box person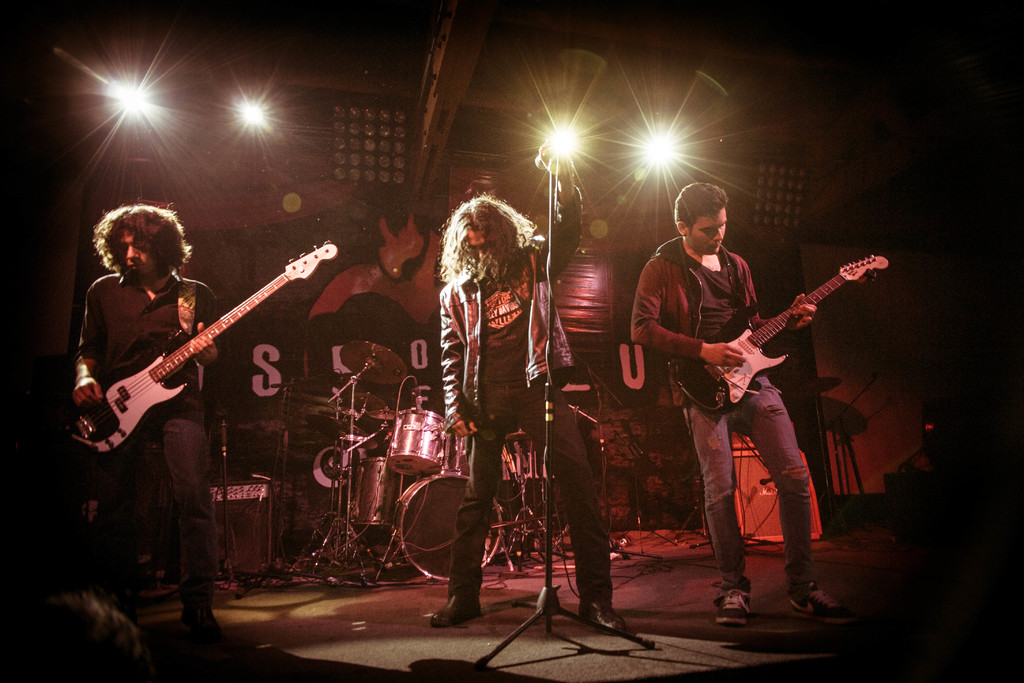
box=[419, 183, 627, 633]
